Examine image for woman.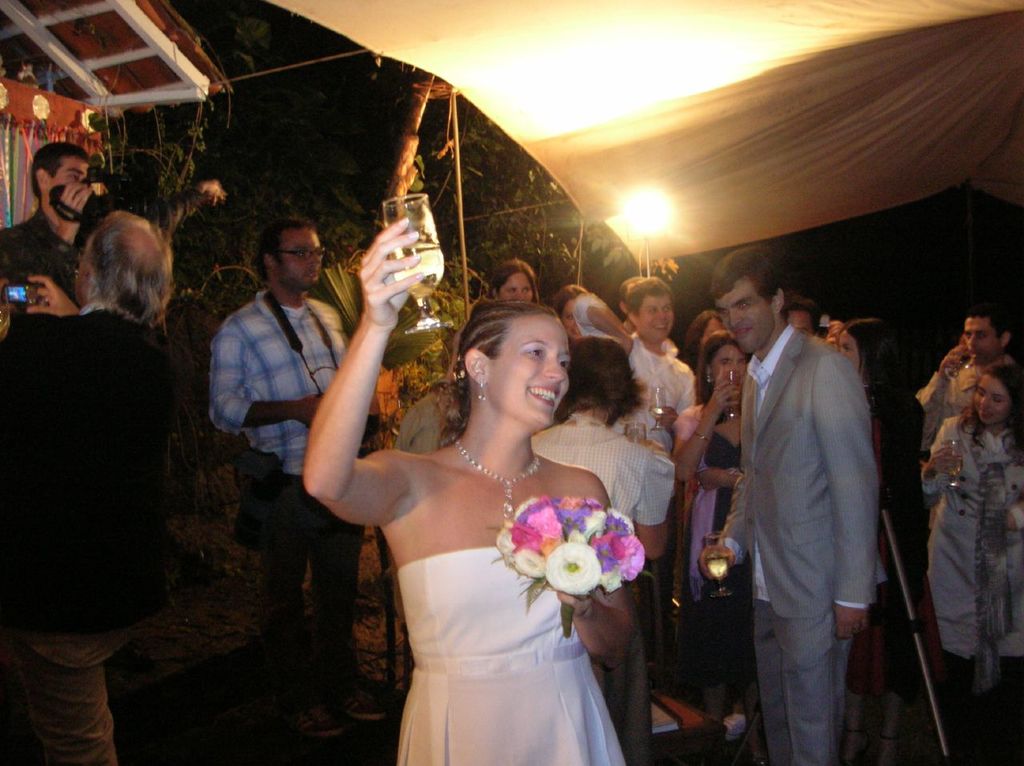
Examination result: bbox=[303, 213, 634, 765].
